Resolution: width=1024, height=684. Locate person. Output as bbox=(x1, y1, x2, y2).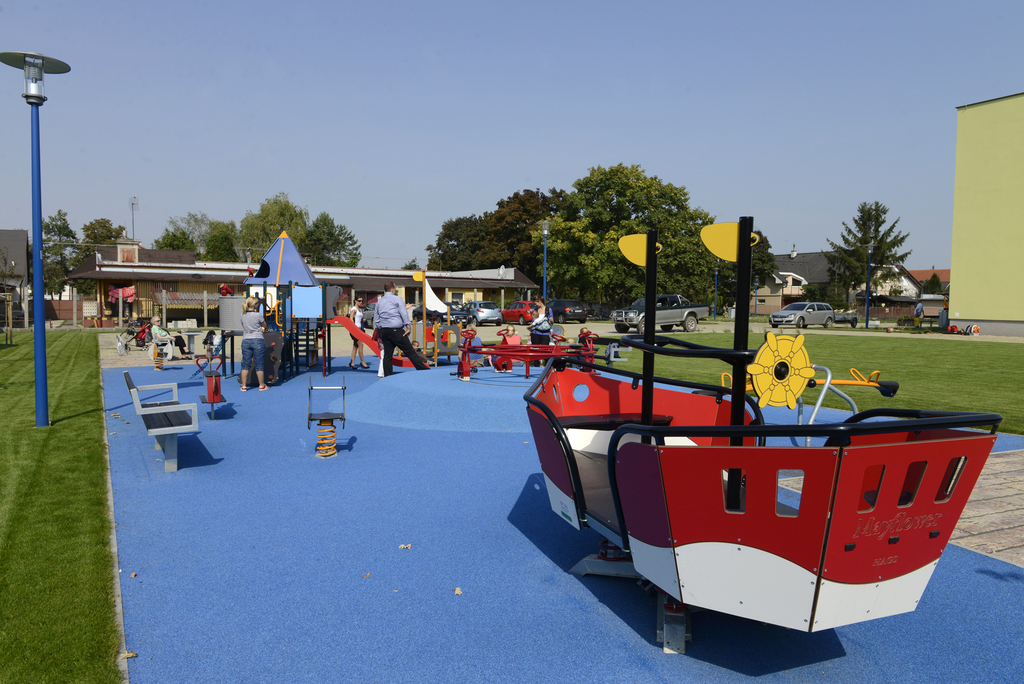
bbox=(529, 294, 552, 369).
